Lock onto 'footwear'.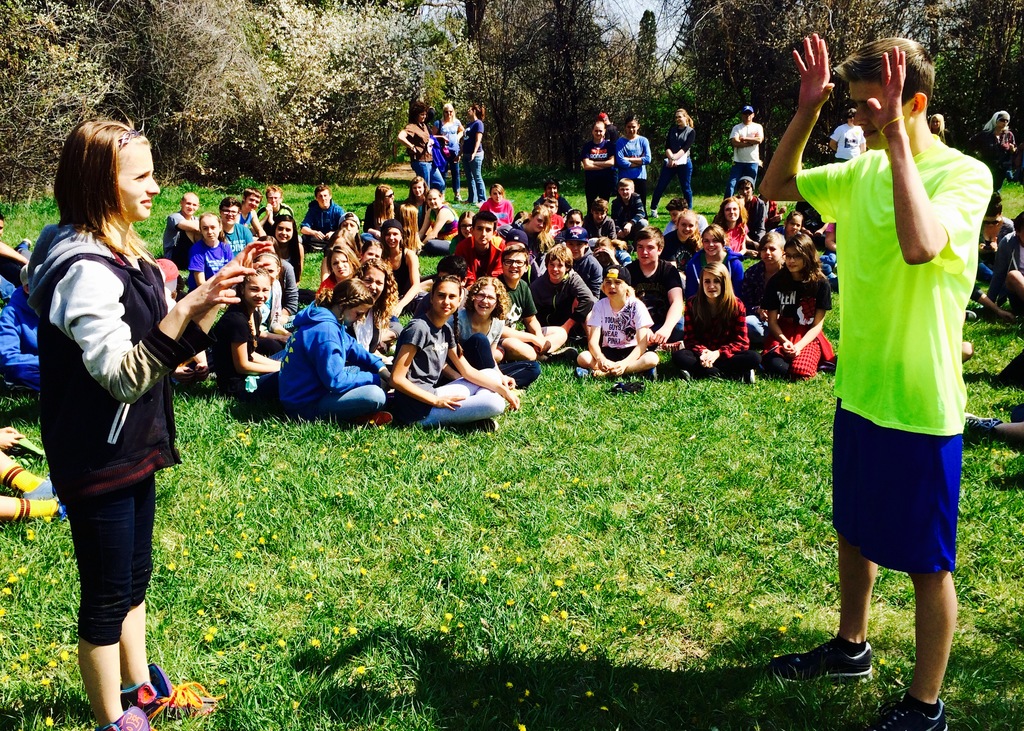
Locked: Rect(966, 308, 974, 325).
